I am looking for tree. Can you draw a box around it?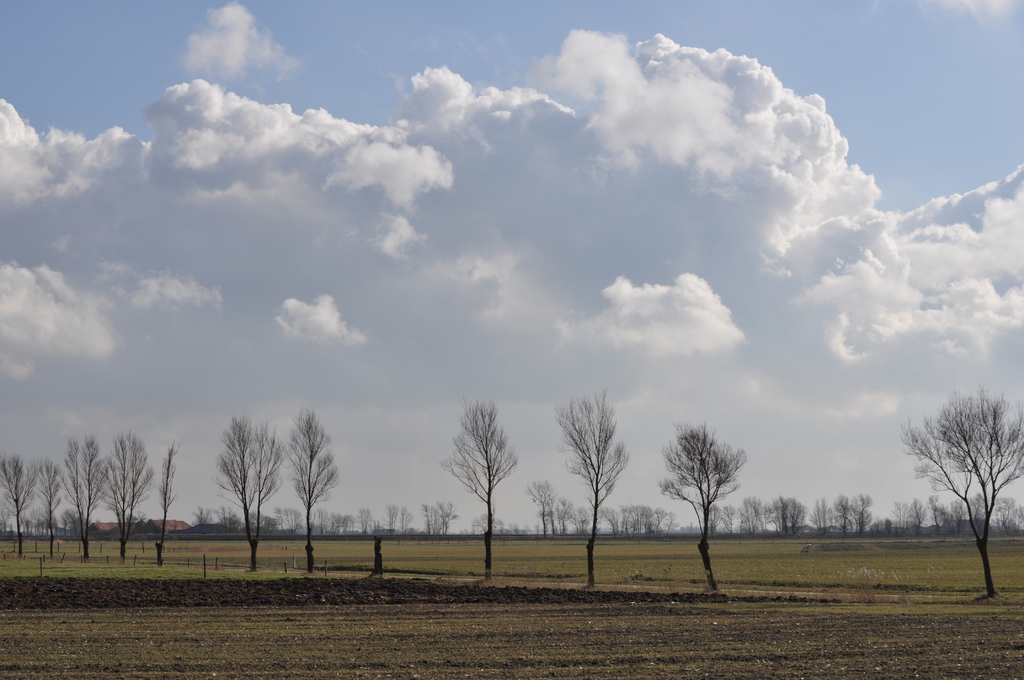
Sure, the bounding box is [663,412,760,571].
